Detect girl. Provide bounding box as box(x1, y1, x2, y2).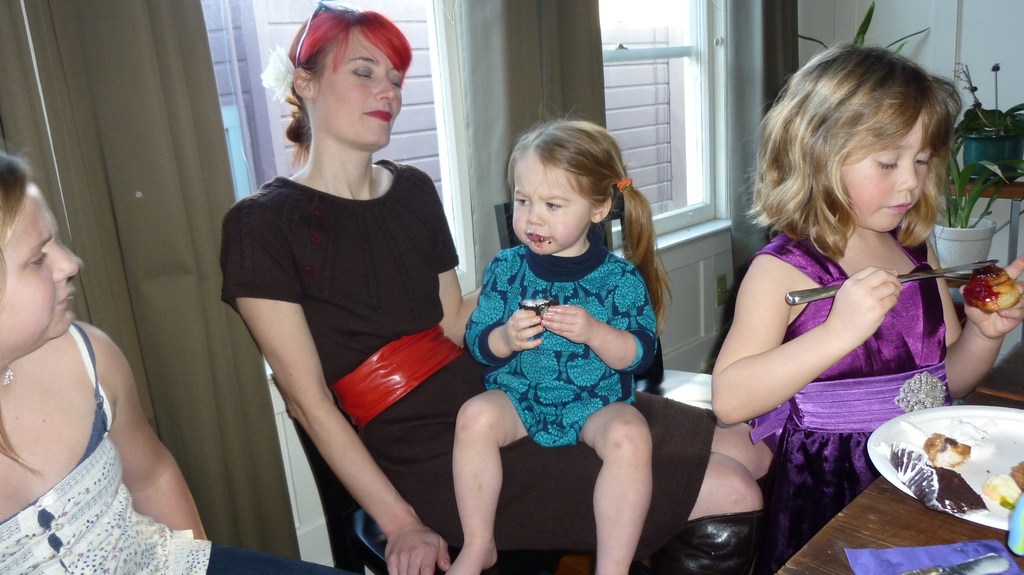
box(444, 109, 675, 574).
